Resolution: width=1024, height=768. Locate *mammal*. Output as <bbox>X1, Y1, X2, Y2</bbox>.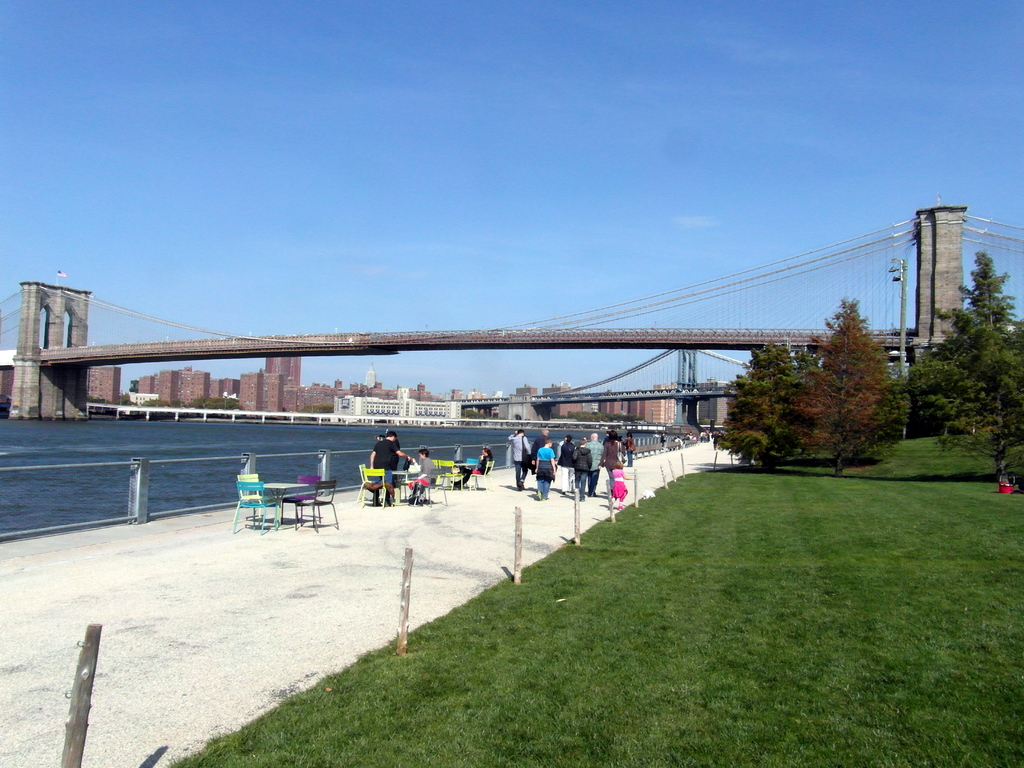
<bbox>532, 434, 556, 498</bbox>.
